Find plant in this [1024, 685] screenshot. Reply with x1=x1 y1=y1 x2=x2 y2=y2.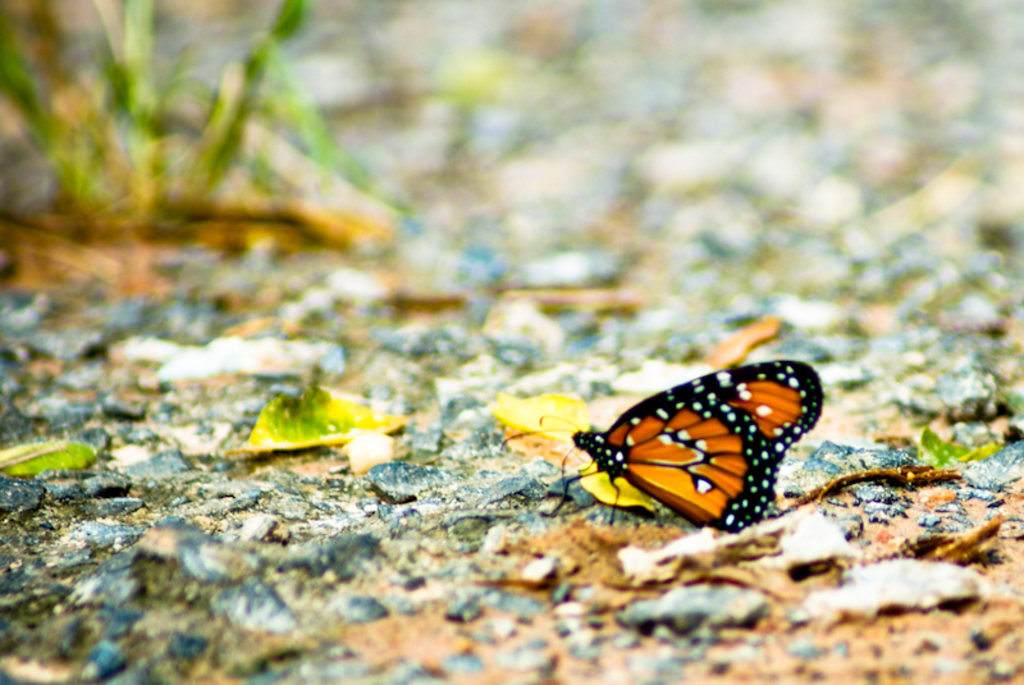
x1=0 y1=0 x2=347 y2=238.
